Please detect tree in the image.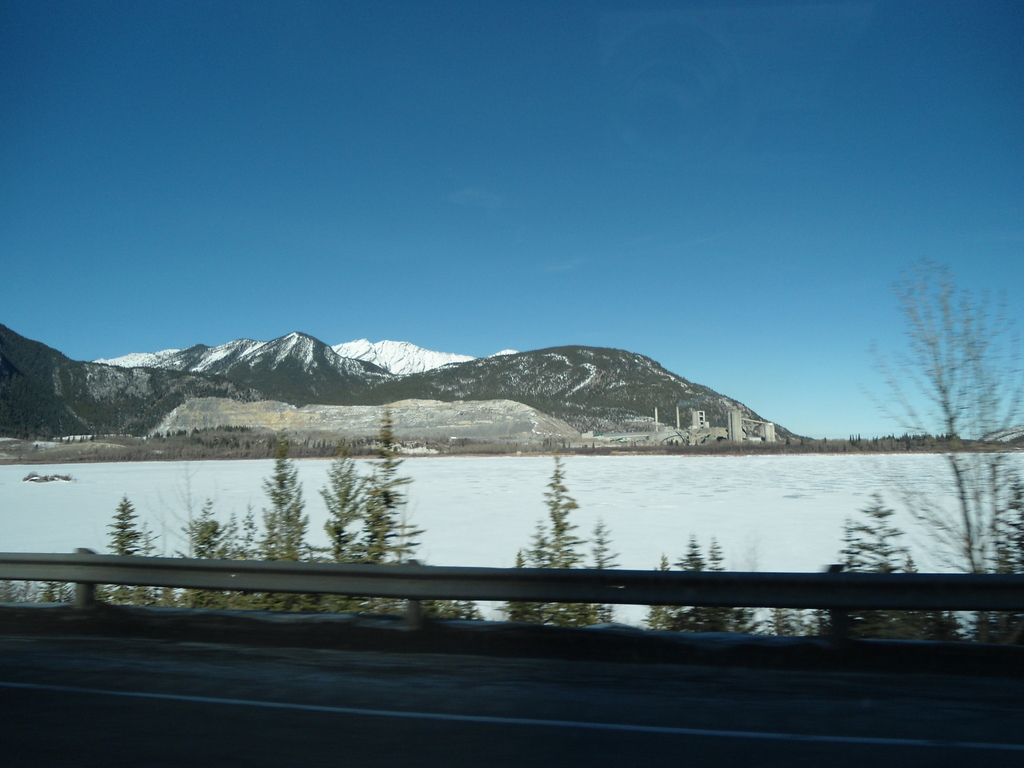
(872,228,1009,583).
